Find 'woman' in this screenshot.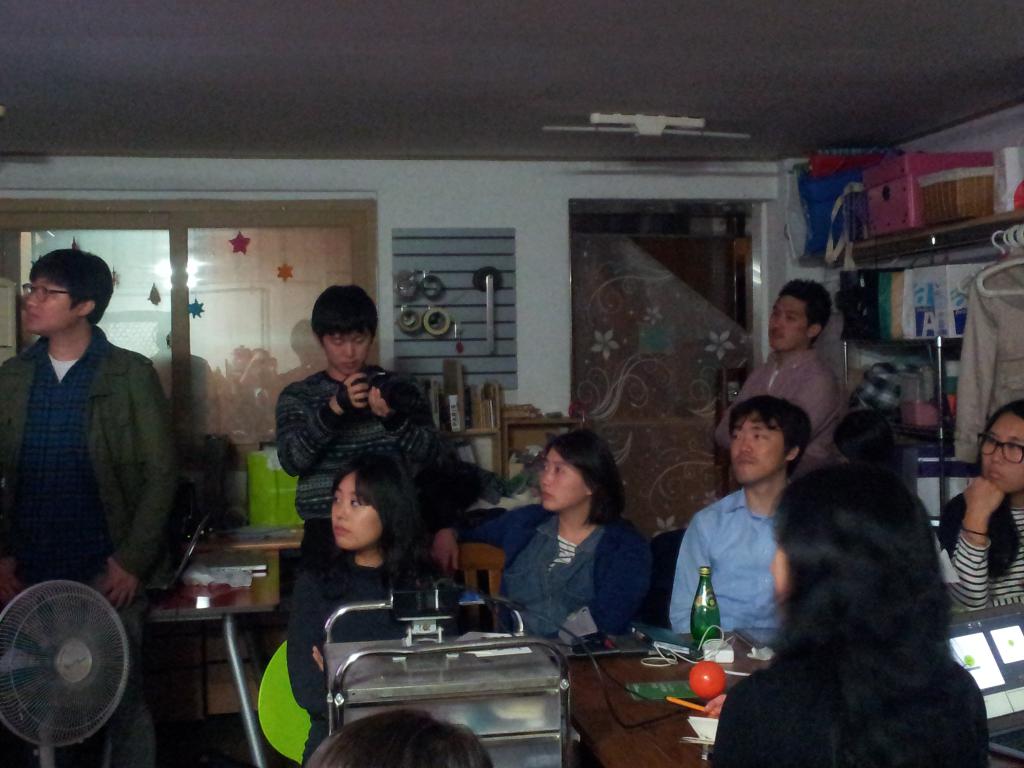
The bounding box for 'woman' is {"x1": 485, "y1": 433, "x2": 662, "y2": 663}.
